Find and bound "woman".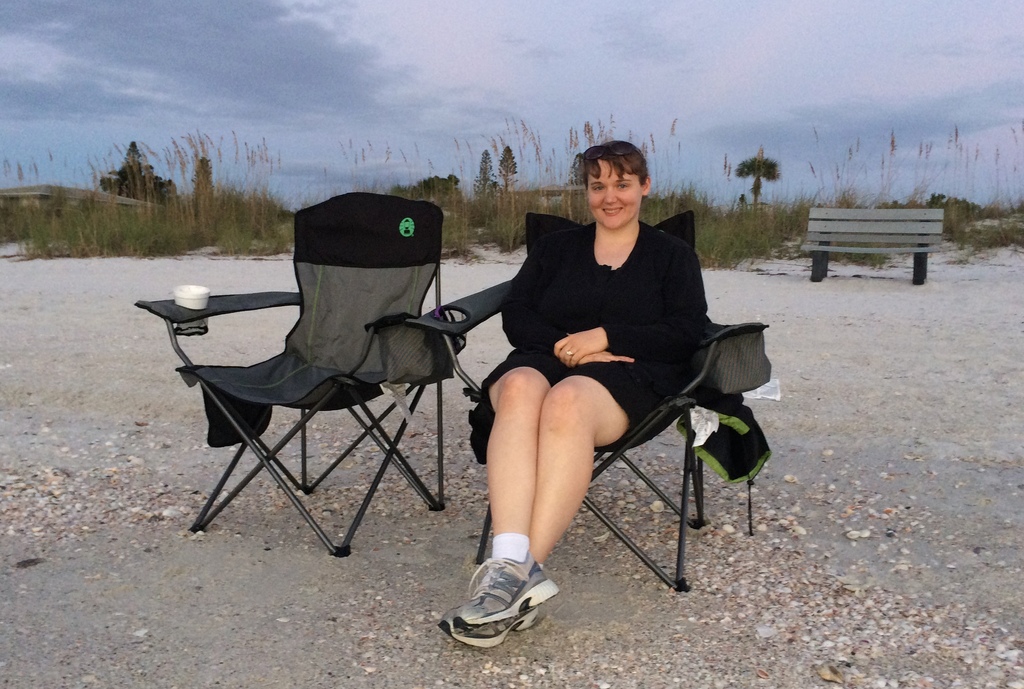
Bound: [424, 140, 730, 642].
